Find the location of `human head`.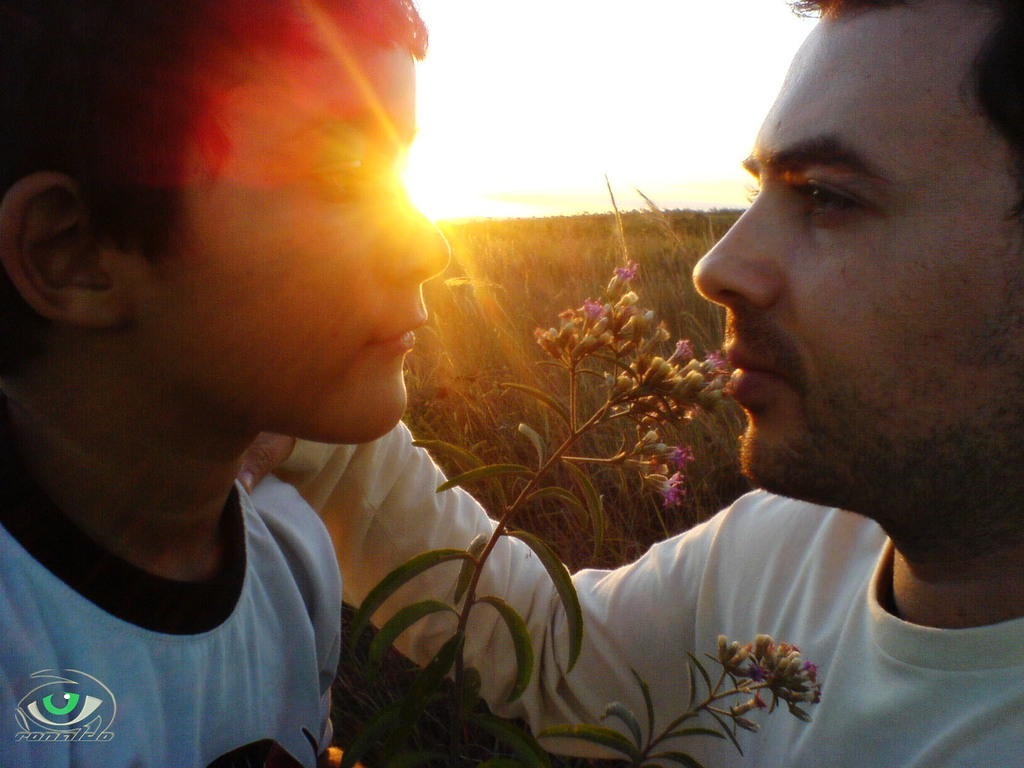
Location: <region>724, 2, 1021, 507</region>.
